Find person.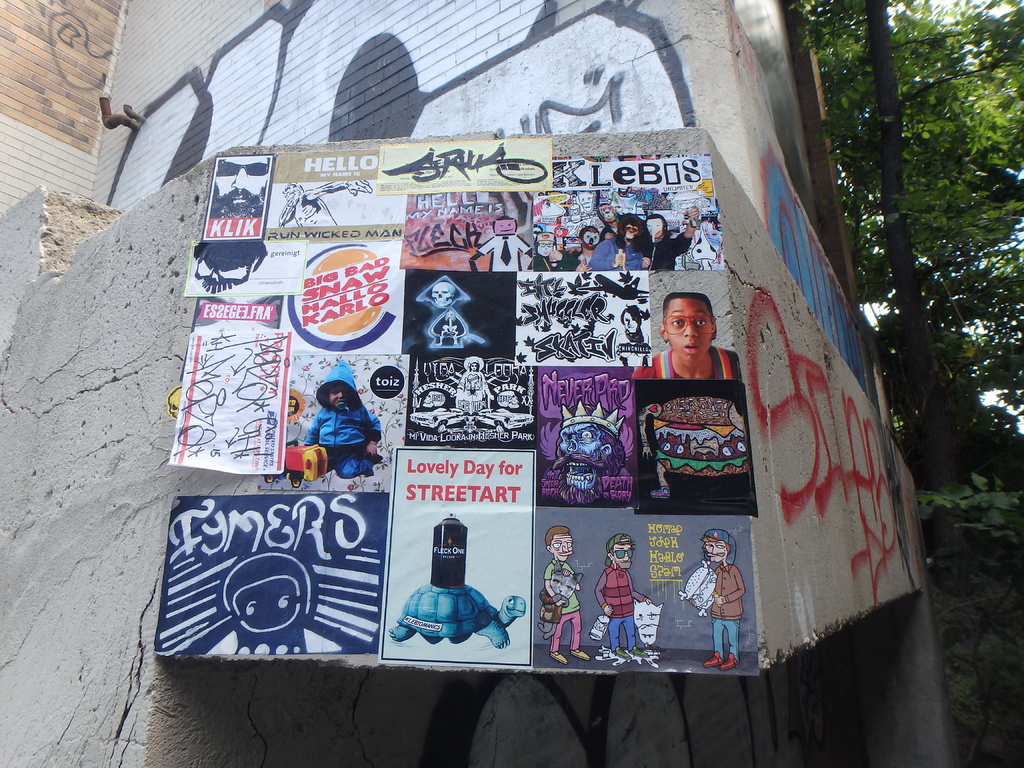
x1=628, y1=291, x2=748, y2=383.
